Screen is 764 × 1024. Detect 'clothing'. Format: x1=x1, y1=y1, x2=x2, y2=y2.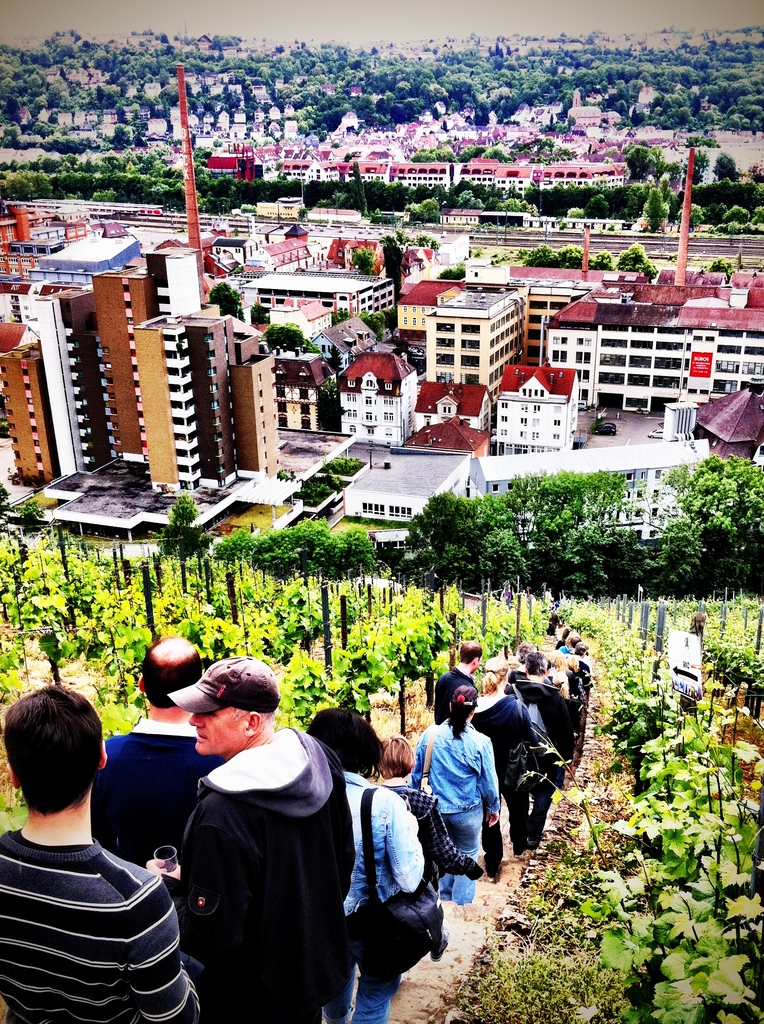
x1=542, y1=593, x2=553, y2=605.
